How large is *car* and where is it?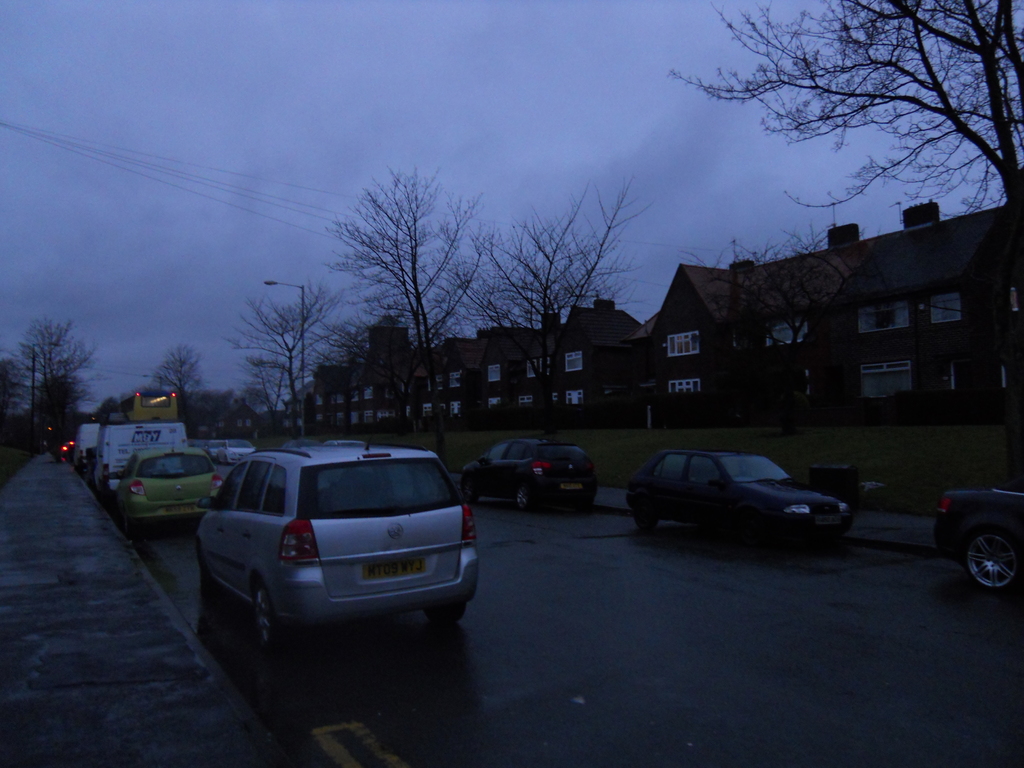
Bounding box: box(199, 445, 477, 648).
